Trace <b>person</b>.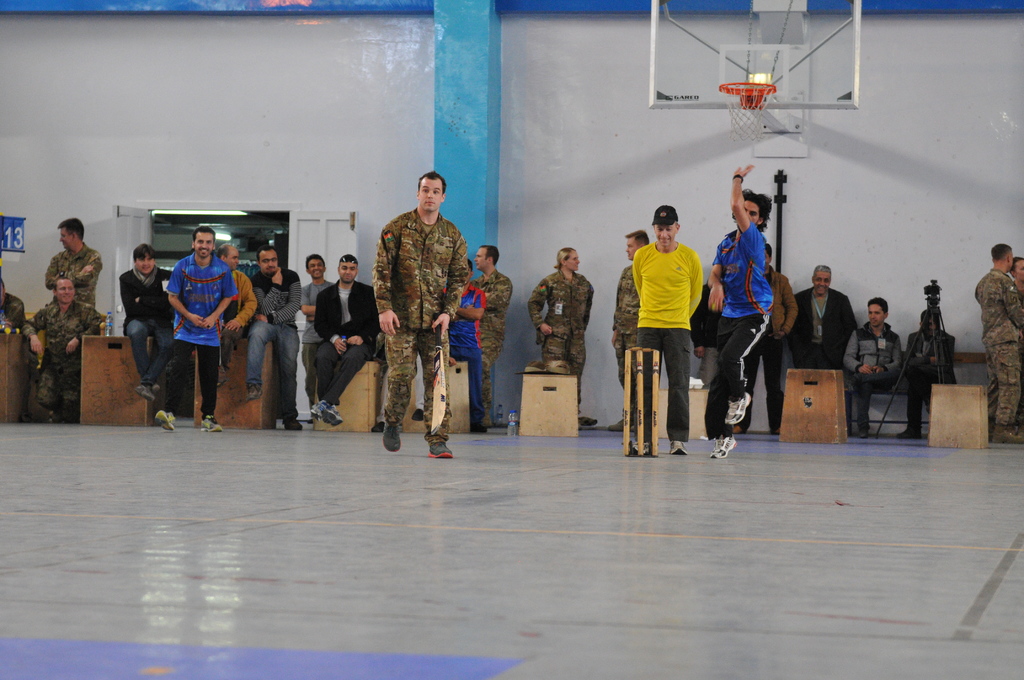
Traced to <bbox>234, 245, 303, 431</bbox>.
